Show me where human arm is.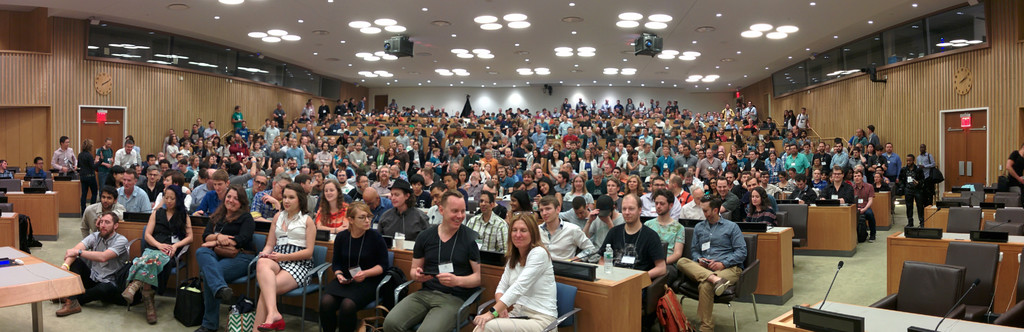
human arm is at [x1=333, y1=230, x2=348, y2=285].
